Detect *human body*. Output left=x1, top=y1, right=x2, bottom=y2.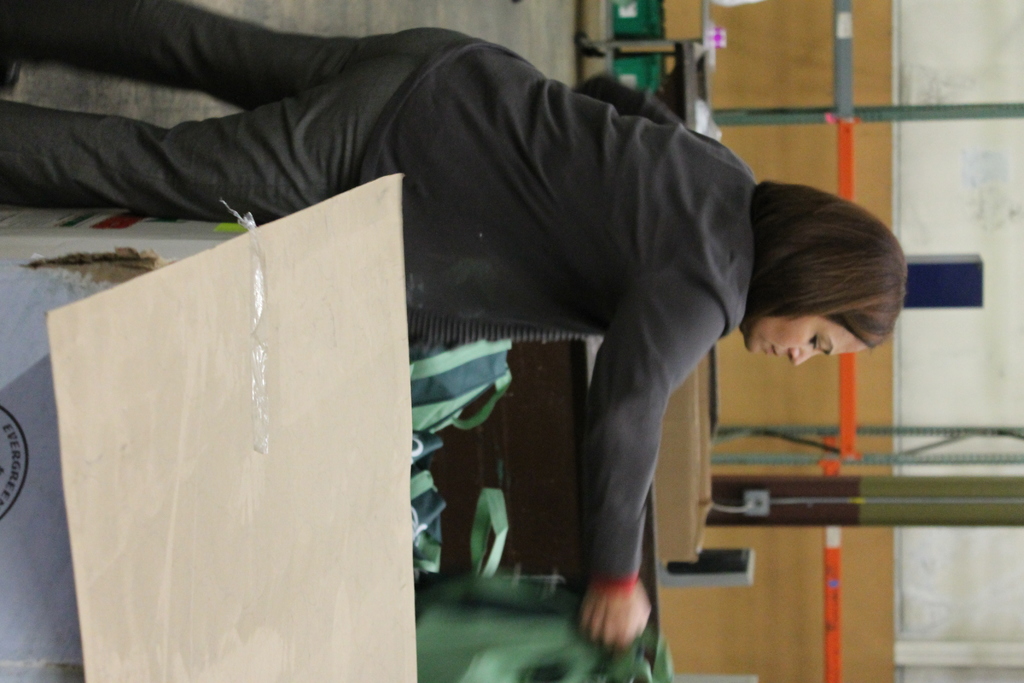
left=93, top=0, right=878, bottom=662.
